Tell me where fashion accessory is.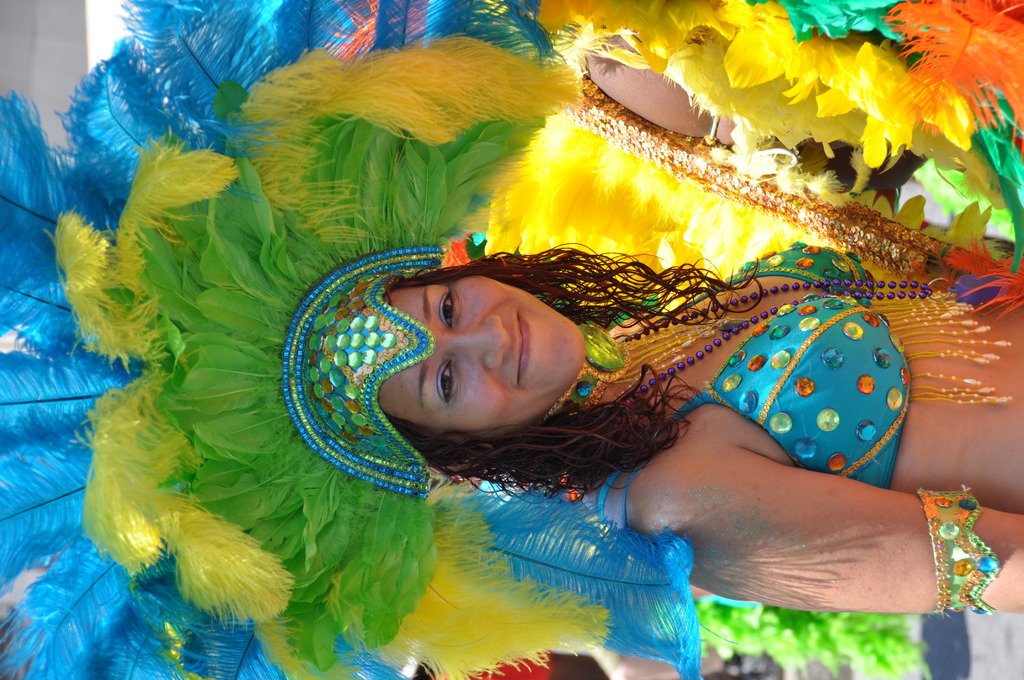
fashion accessory is at 545, 324, 631, 418.
